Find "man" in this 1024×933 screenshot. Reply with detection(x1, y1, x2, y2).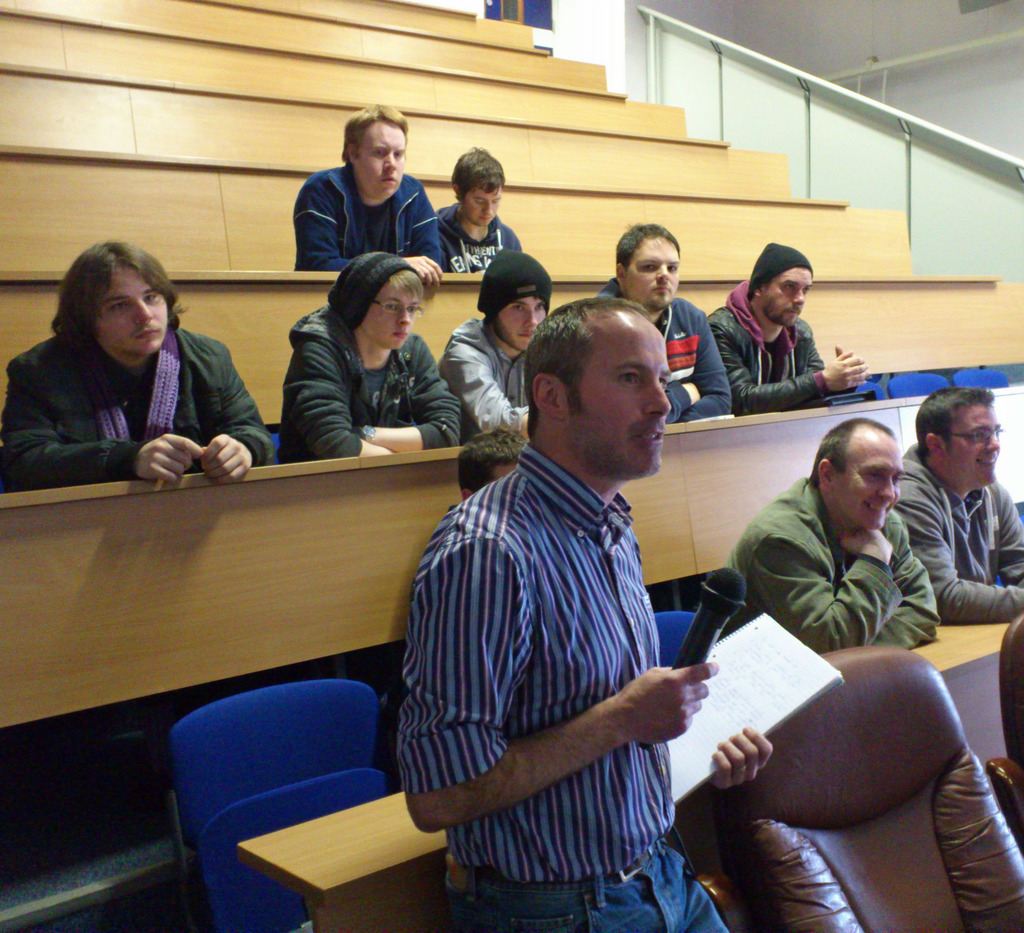
detection(703, 243, 867, 407).
